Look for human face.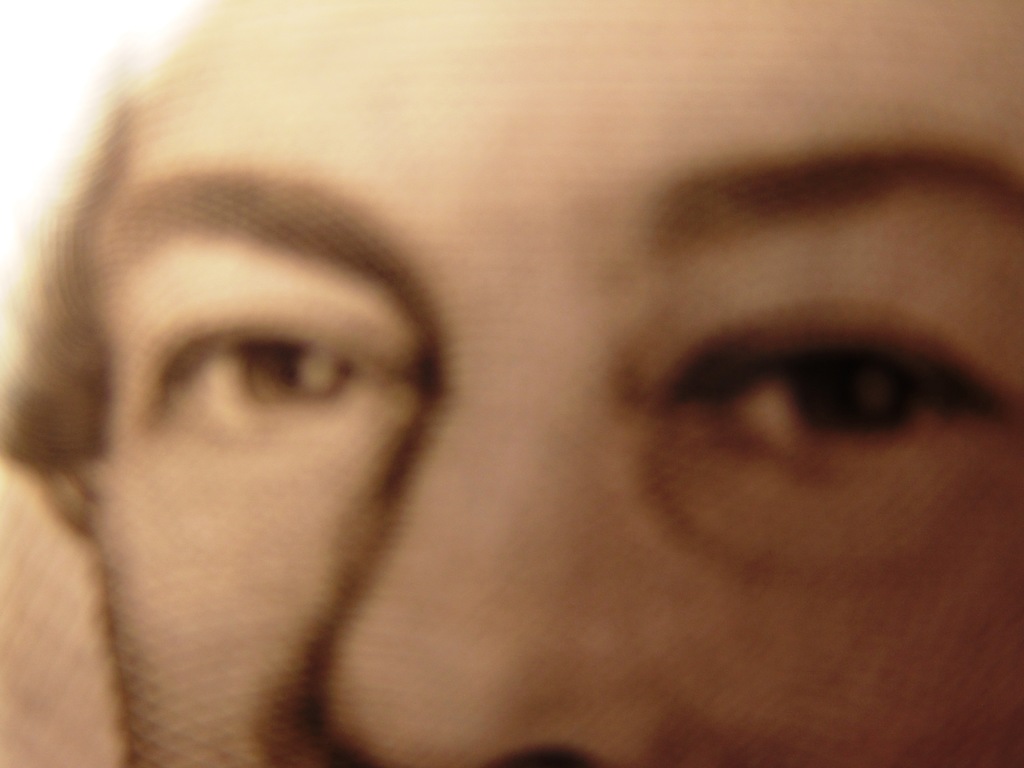
Found: {"x1": 92, "y1": 0, "x2": 1023, "y2": 767}.
